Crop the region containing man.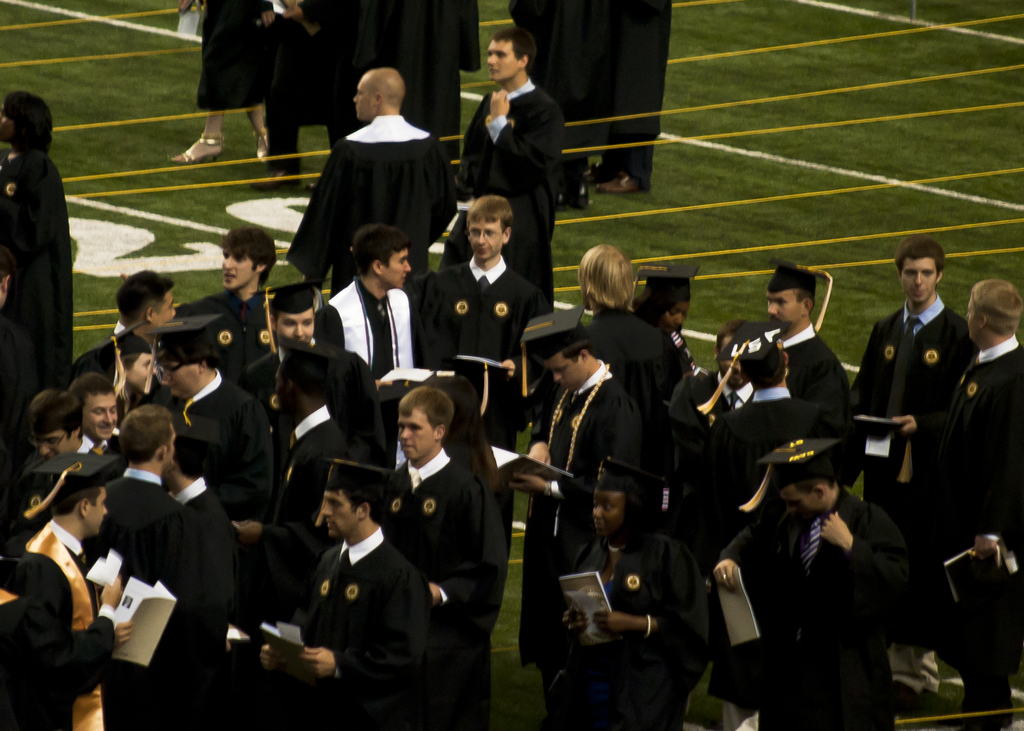
Crop region: left=716, top=337, right=829, bottom=439.
